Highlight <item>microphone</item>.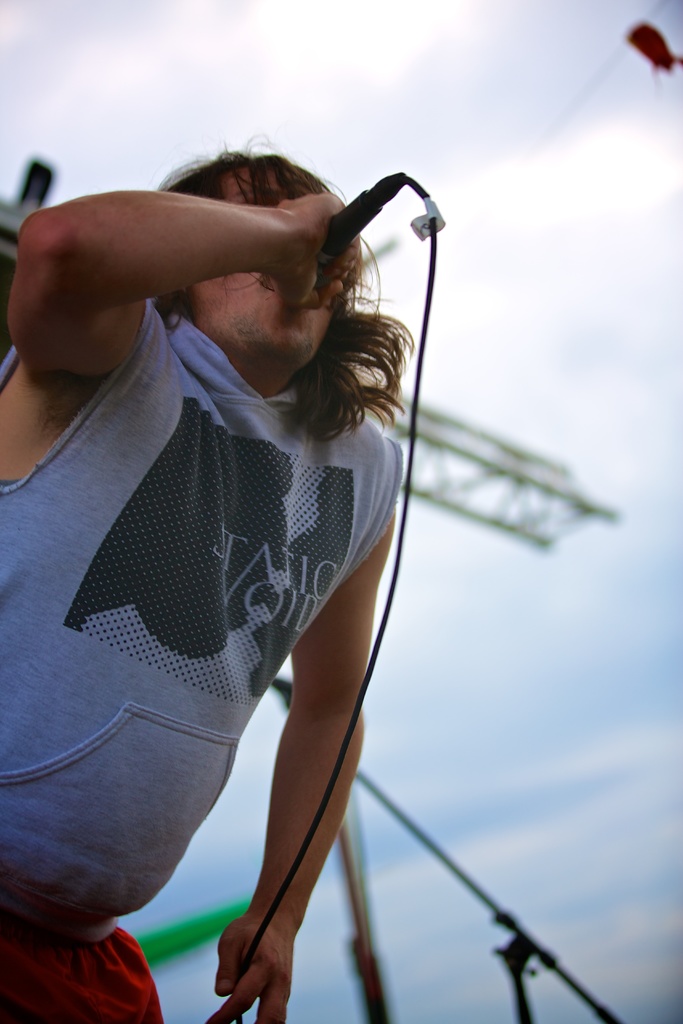
Highlighted region: {"left": 317, "top": 170, "right": 416, "bottom": 291}.
